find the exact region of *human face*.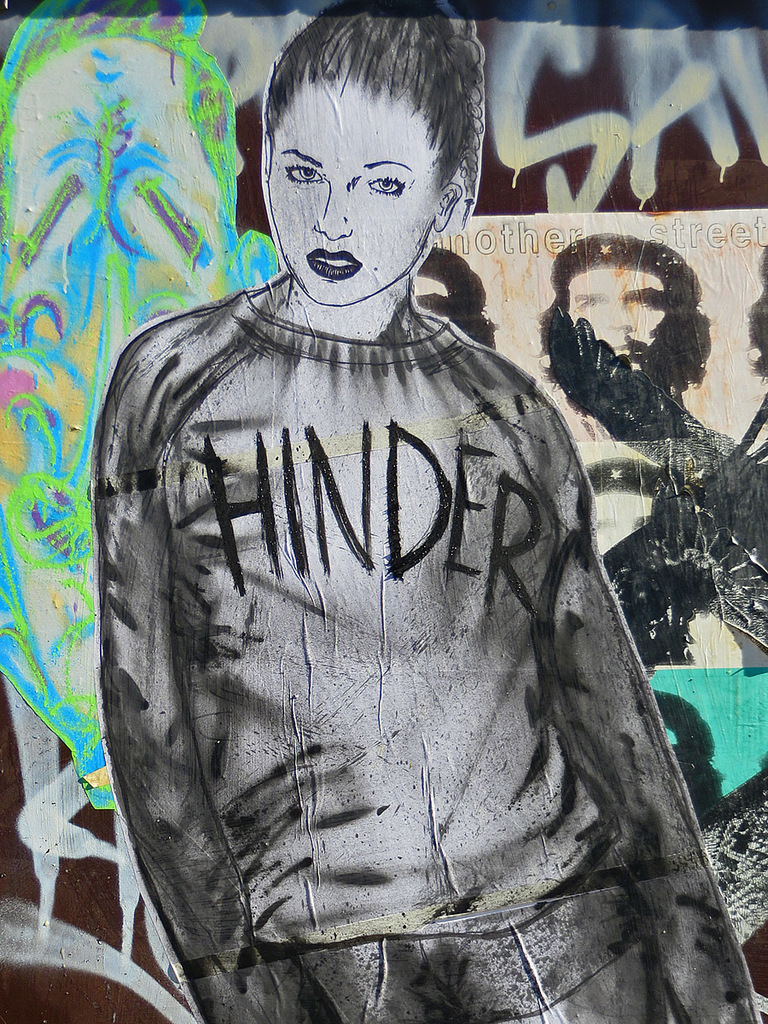
Exact region: (left=569, top=269, right=664, bottom=365).
